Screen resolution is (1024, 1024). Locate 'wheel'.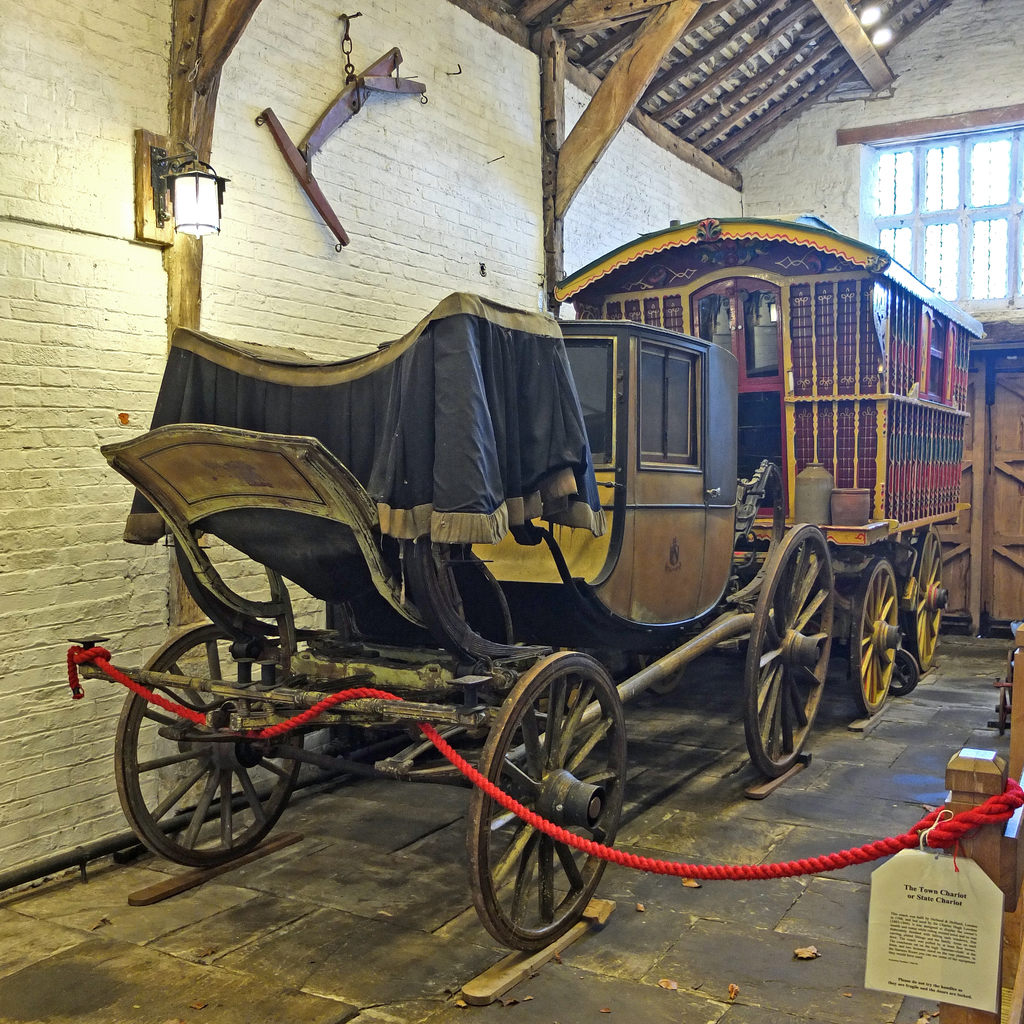
region(742, 524, 840, 776).
